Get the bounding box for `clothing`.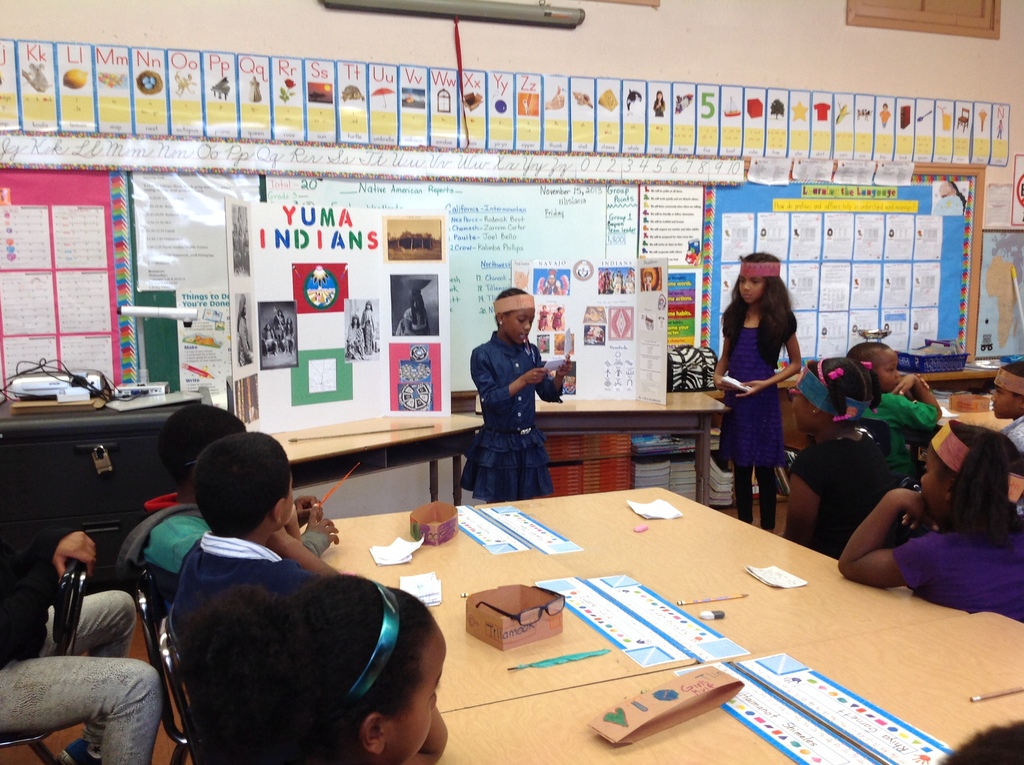
796/442/899/573.
